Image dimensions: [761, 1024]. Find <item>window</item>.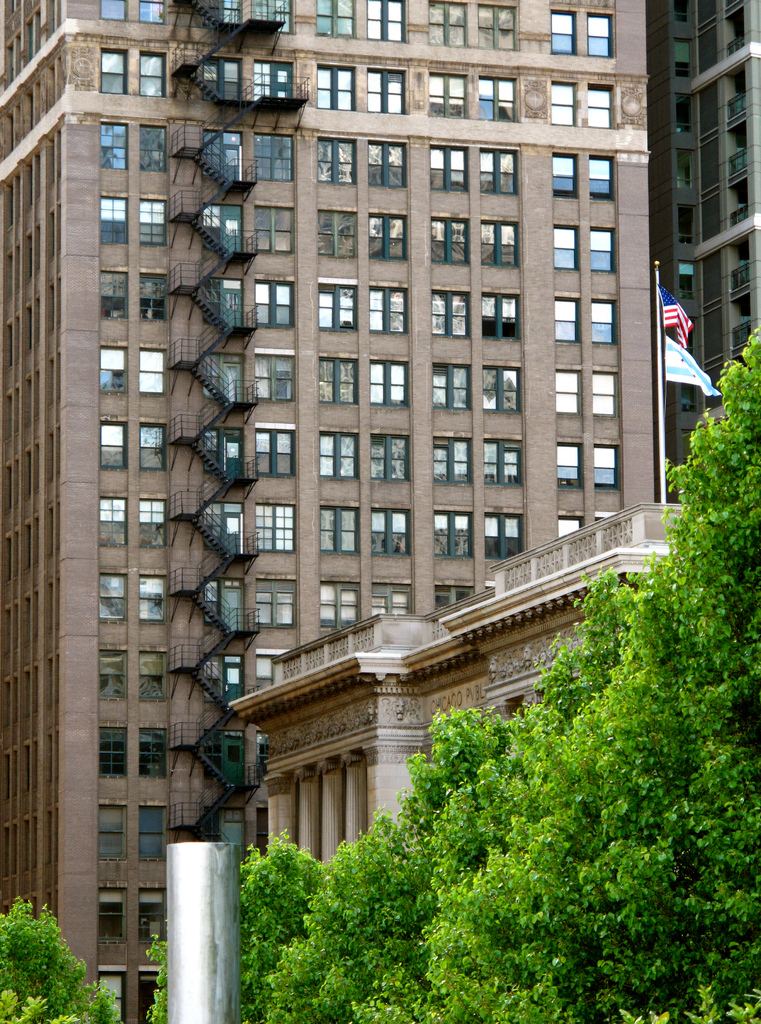
region(554, 300, 580, 344).
